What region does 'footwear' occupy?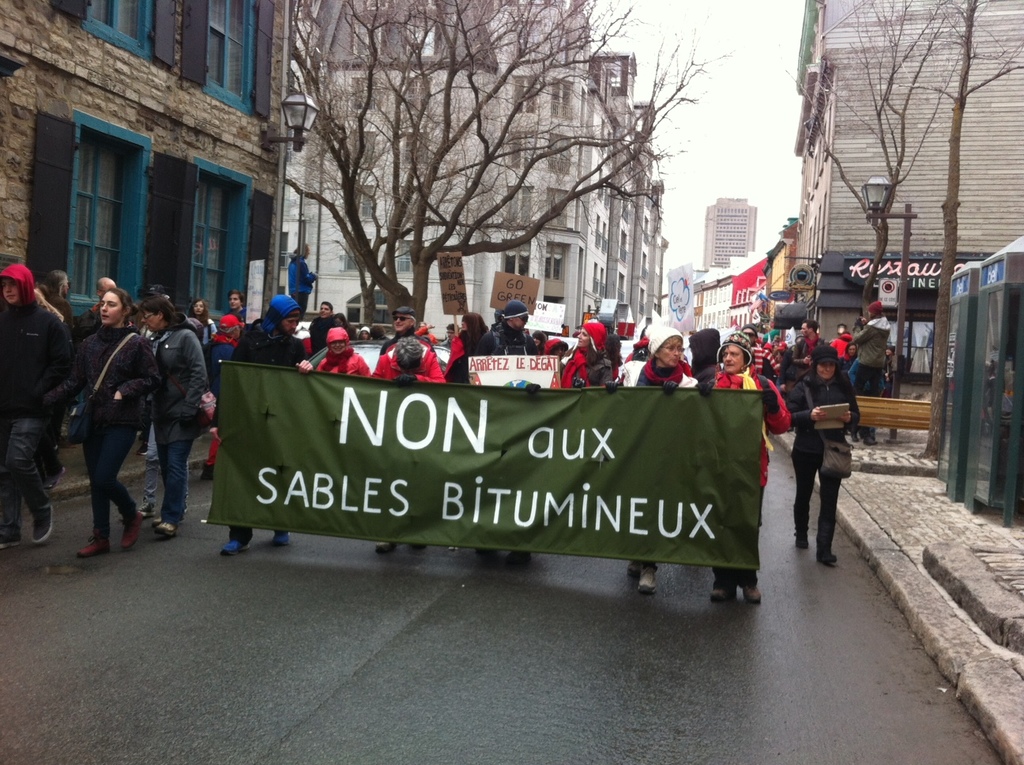
{"x1": 818, "y1": 552, "x2": 839, "y2": 568}.
